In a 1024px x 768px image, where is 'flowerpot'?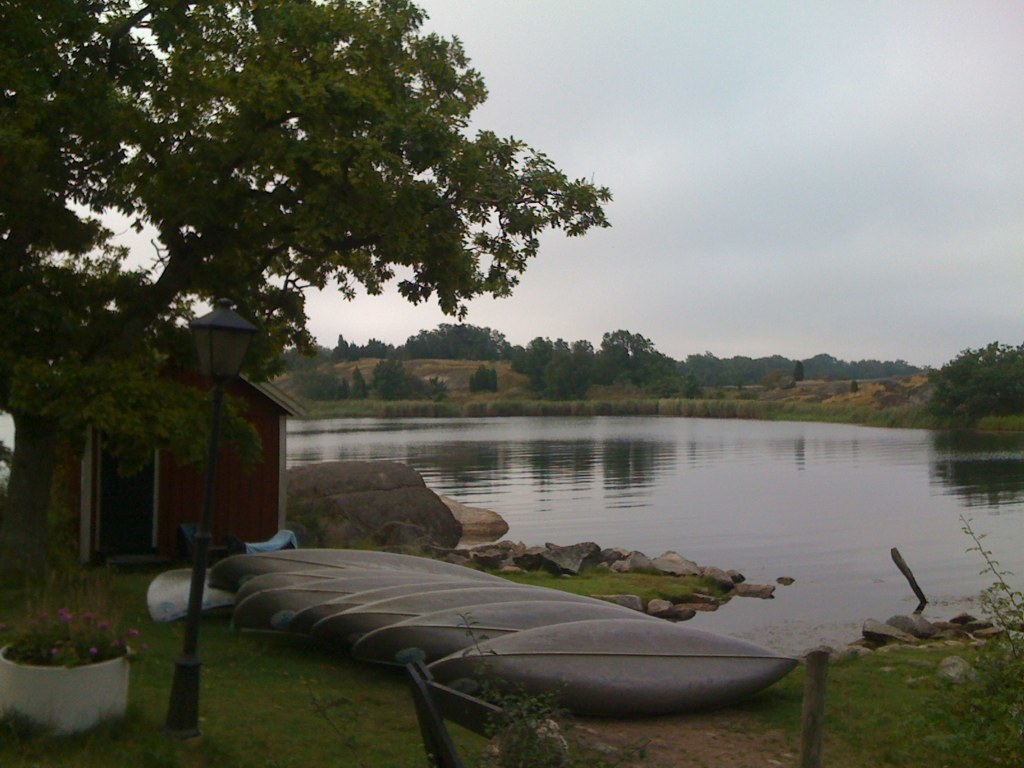
BBox(12, 630, 131, 739).
